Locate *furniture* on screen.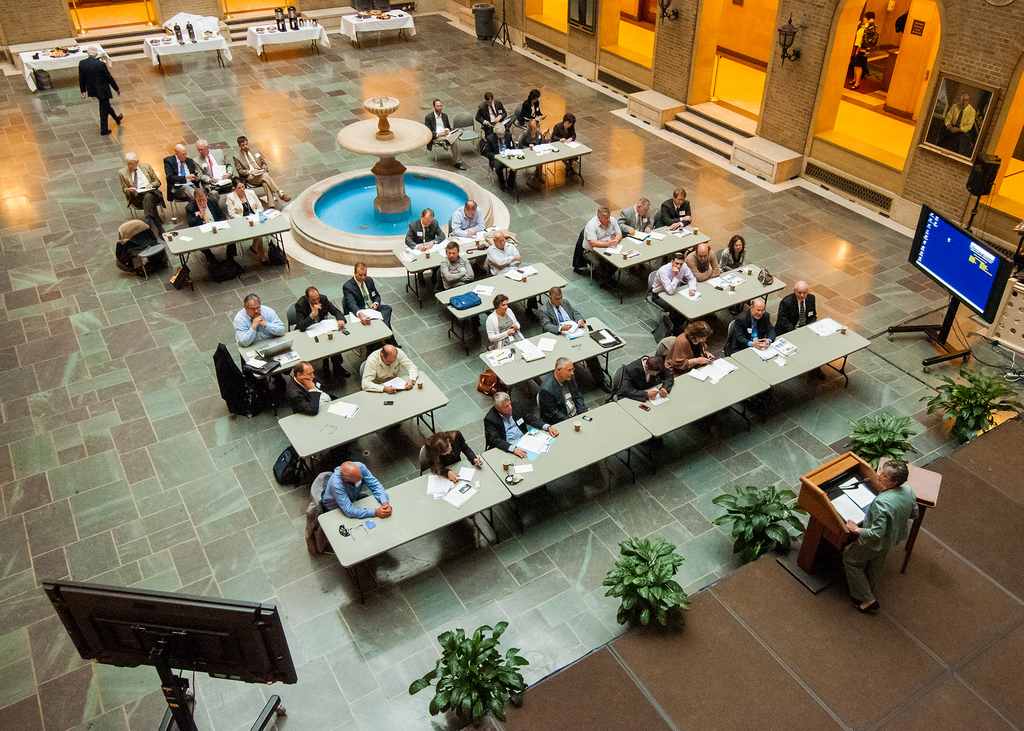
On screen at select_region(472, 318, 629, 385).
